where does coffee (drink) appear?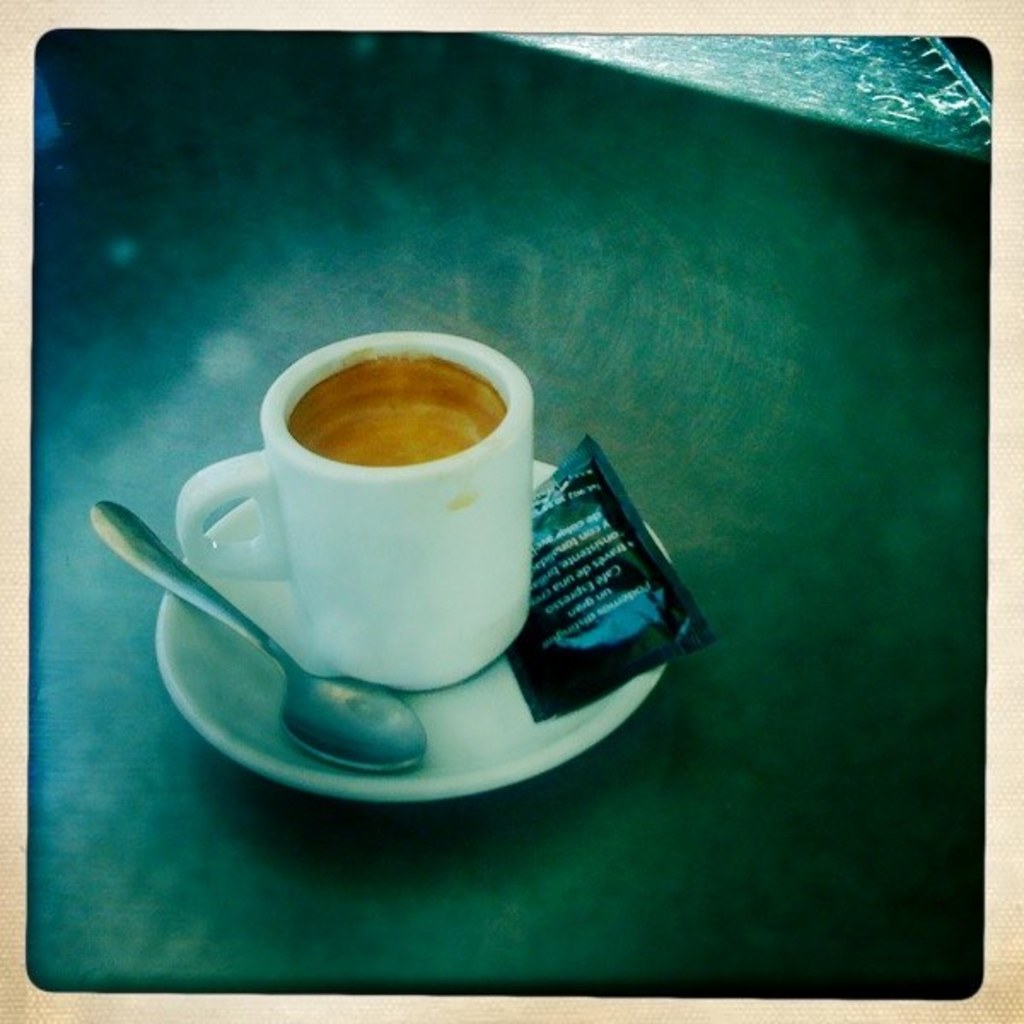
Appears at <bbox>295, 358, 519, 459</bbox>.
